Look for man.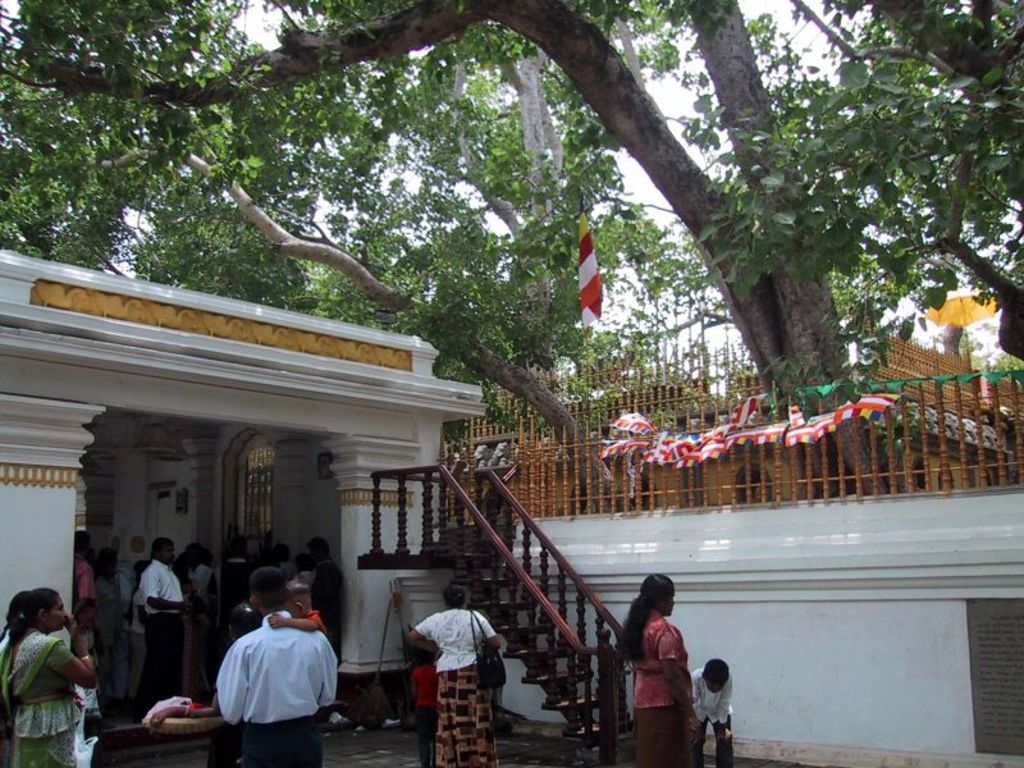
Found: (x1=191, y1=586, x2=314, y2=741).
